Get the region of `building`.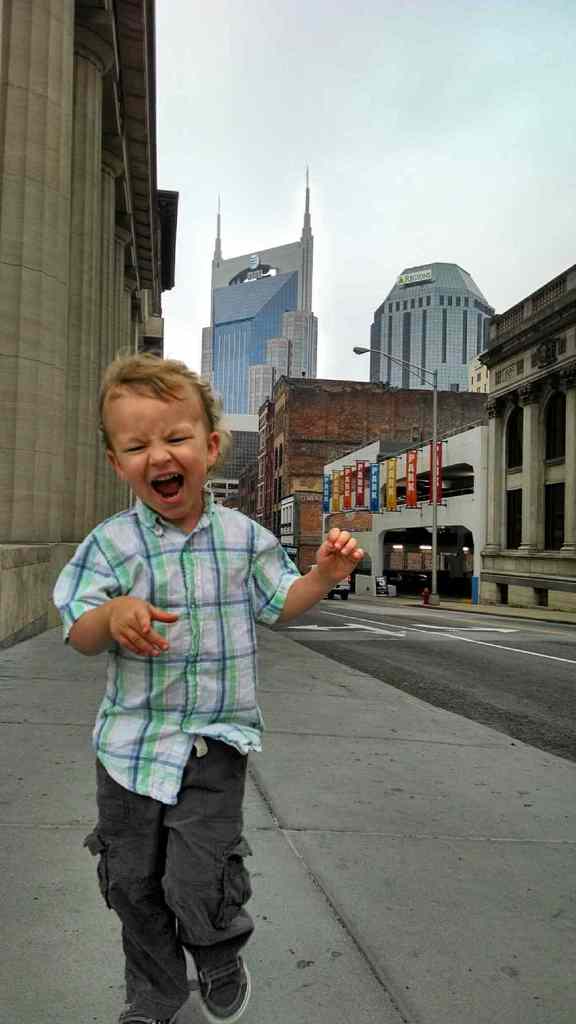
254,397,273,529.
